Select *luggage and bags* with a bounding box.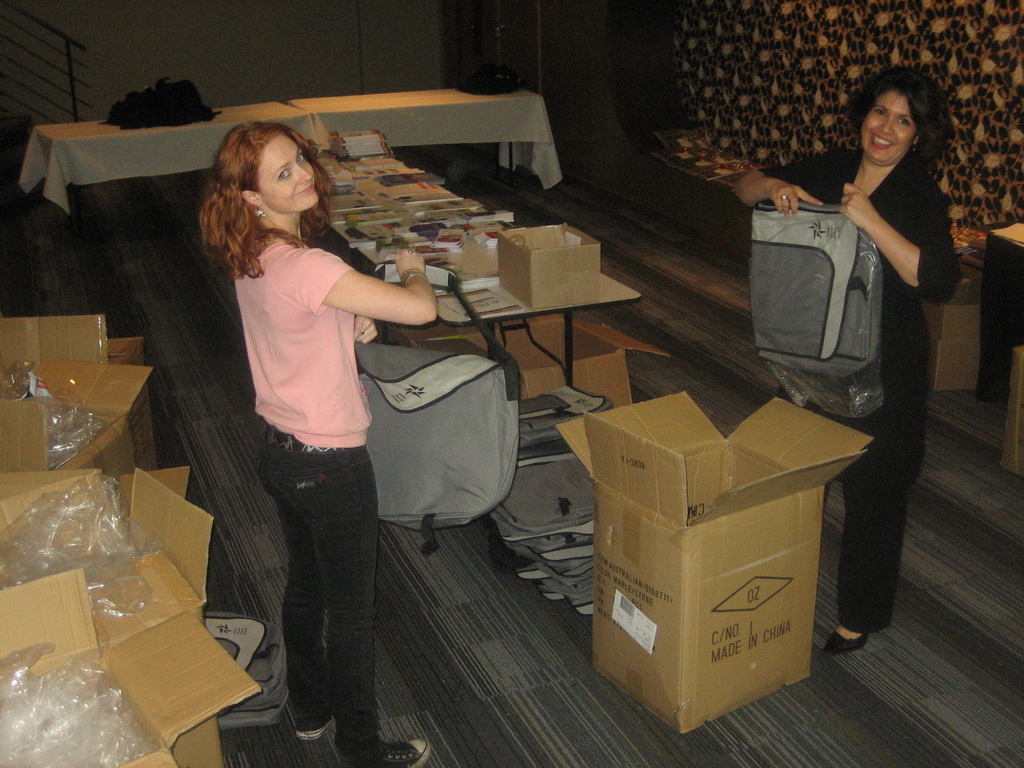
353, 257, 522, 552.
